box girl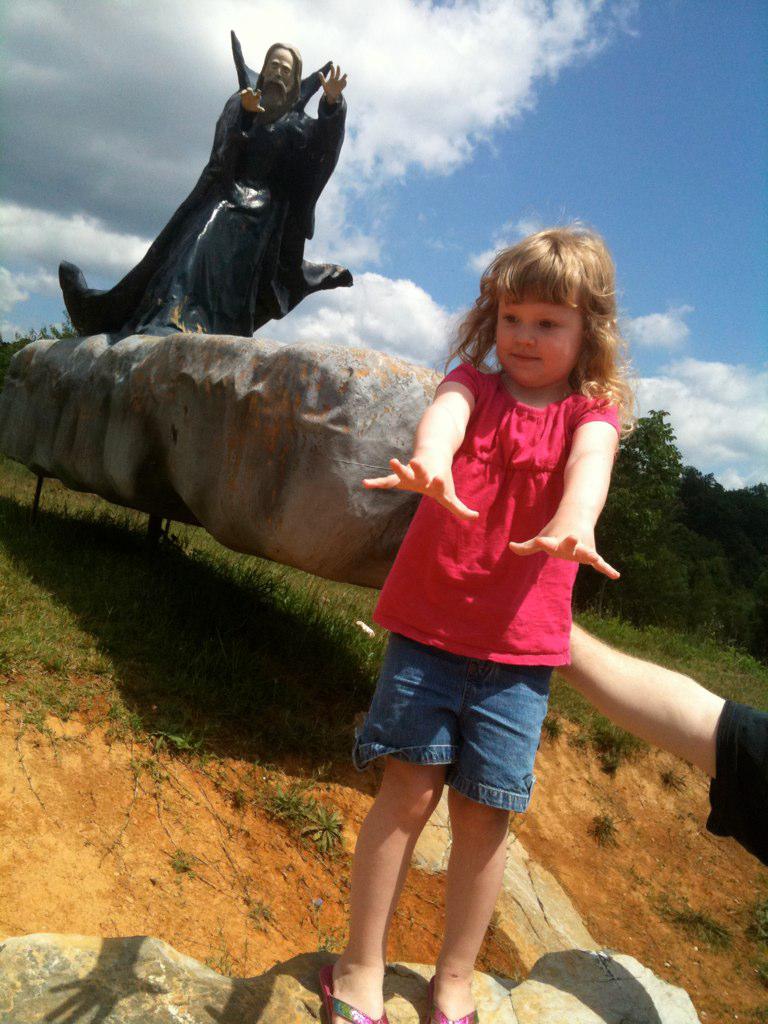
Rect(318, 229, 621, 1019)
